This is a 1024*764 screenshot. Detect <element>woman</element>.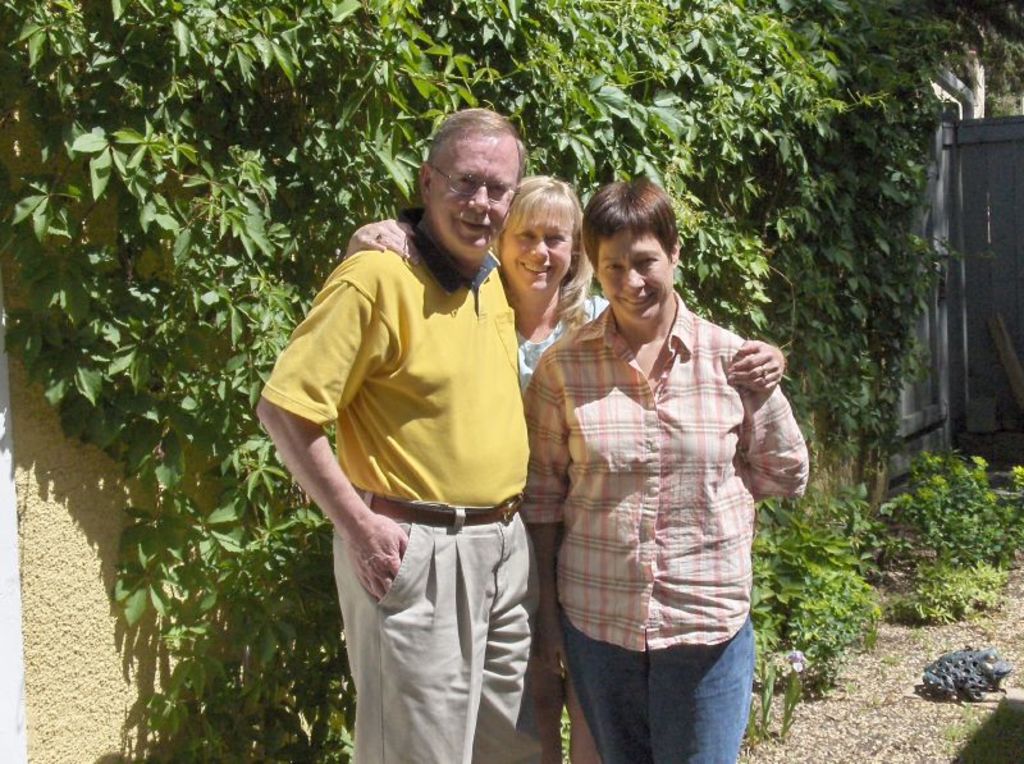
l=517, t=173, r=813, b=756.
